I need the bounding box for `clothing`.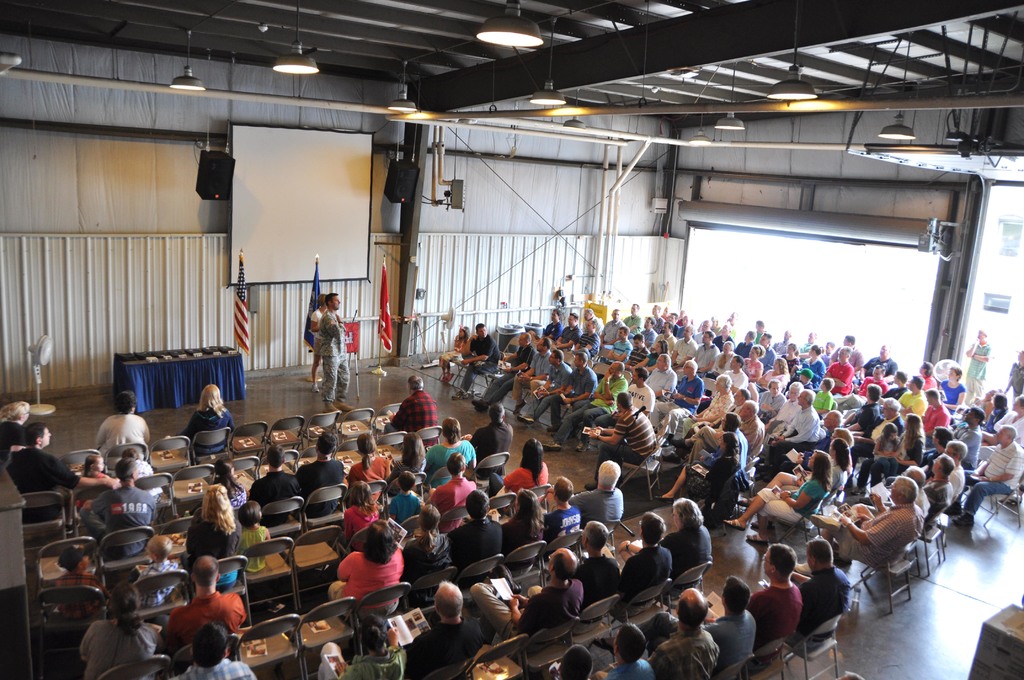
Here it is: x1=624 y1=309 x2=643 y2=330.
